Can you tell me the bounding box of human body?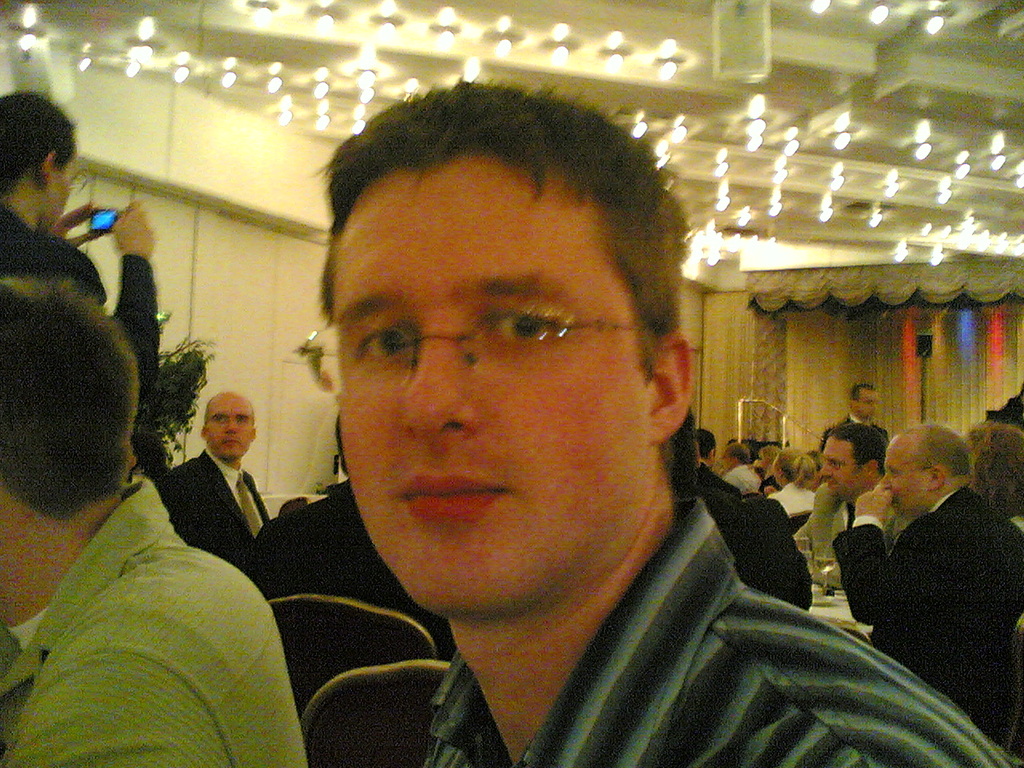
(832, 423, 998, 698).
